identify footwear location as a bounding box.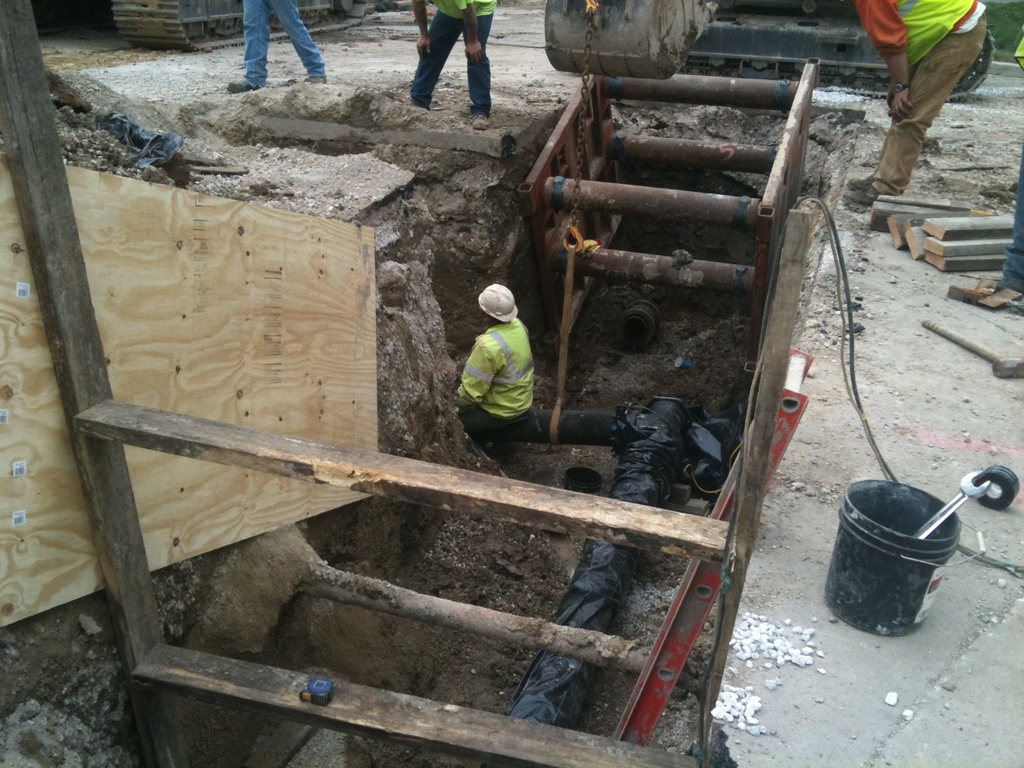
bbox=(305, 72, 328, 87).
